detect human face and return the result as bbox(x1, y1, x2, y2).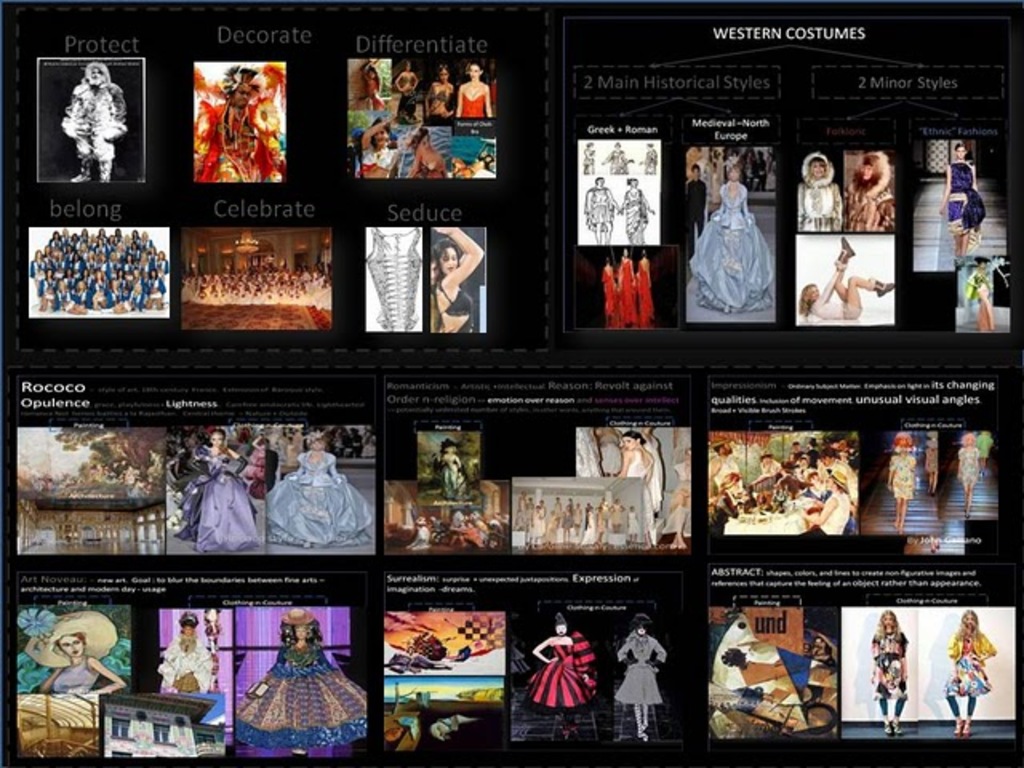
bbox(861, 162, 877, 182).
